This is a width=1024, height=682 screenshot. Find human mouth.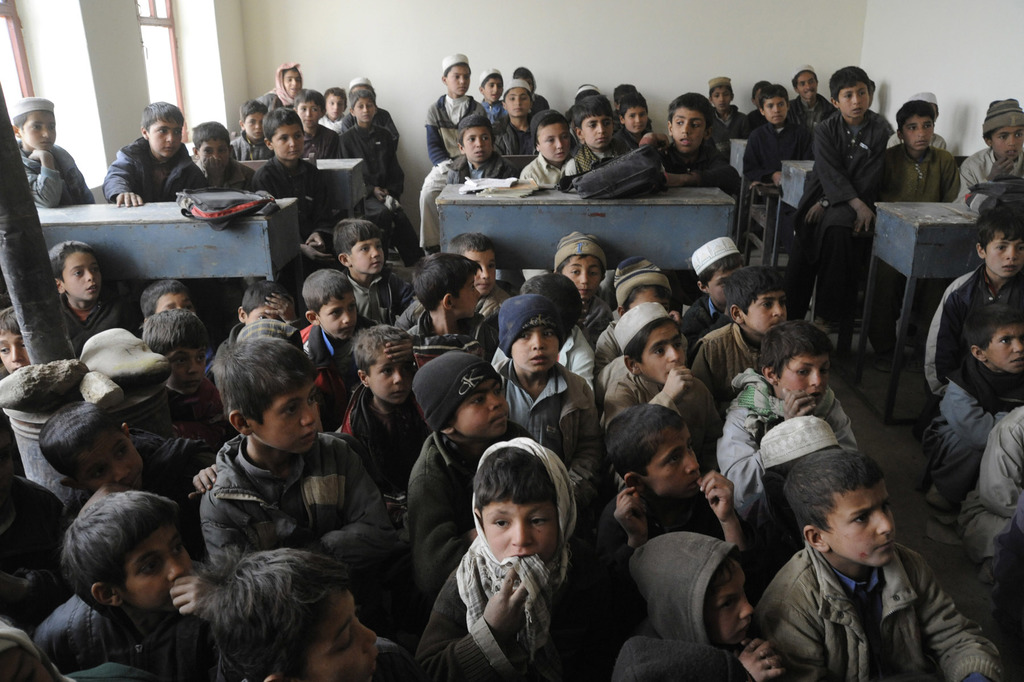
Bounding box: Rect(1012, 356, 1021, 370).
